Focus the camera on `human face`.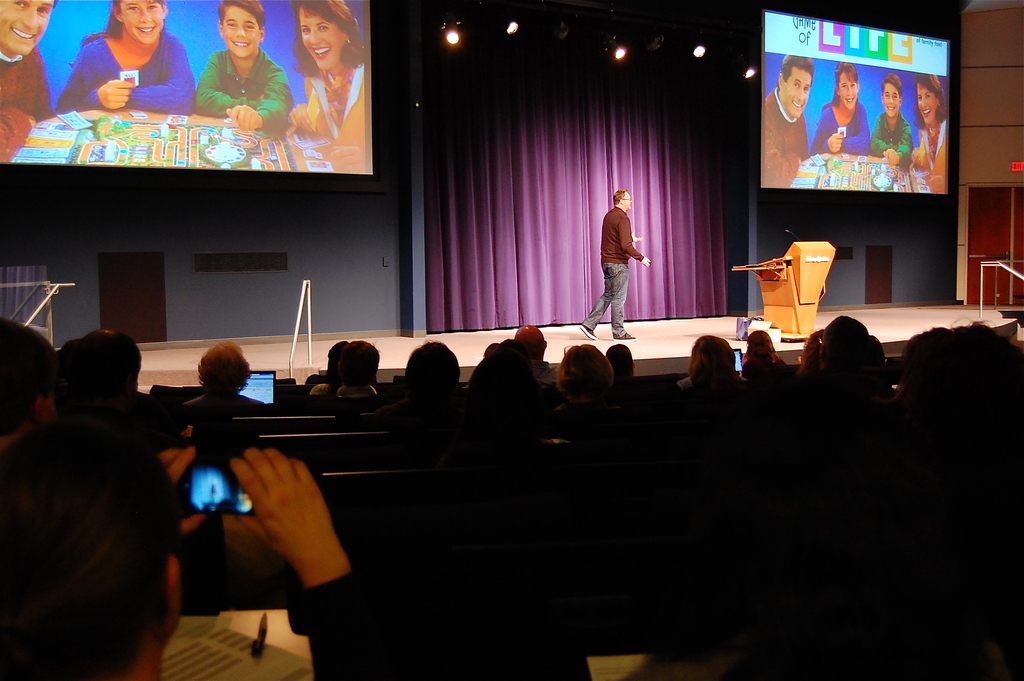
Focus region: (left=225, top=10, right=260, bottom=57).
